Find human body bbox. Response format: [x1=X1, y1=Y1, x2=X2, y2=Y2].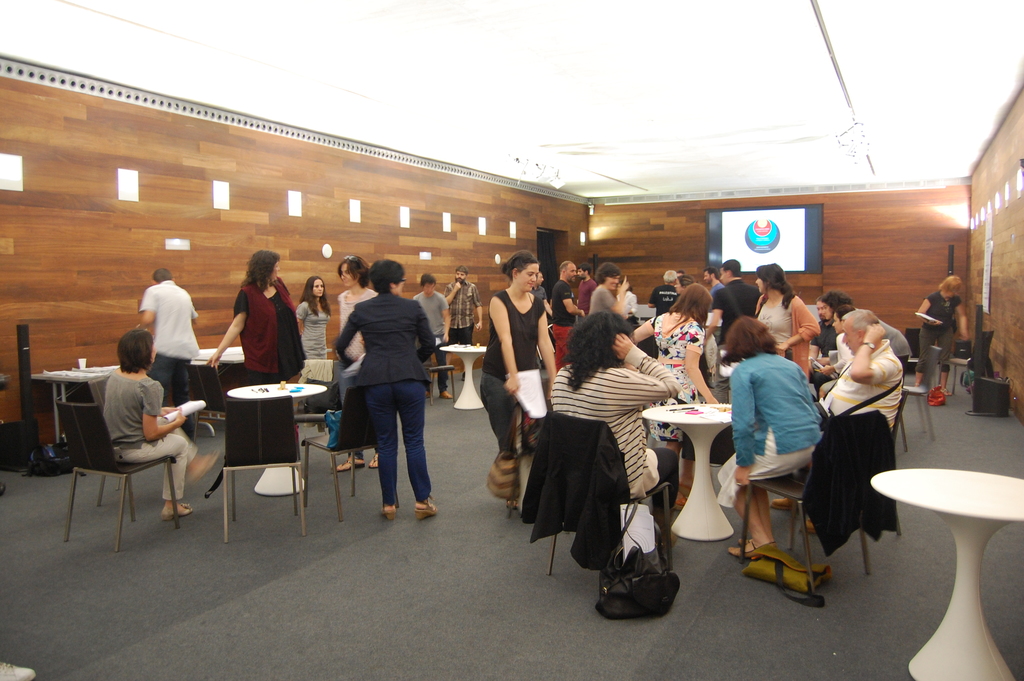
[x1=648, y1=283, x2=678, y2=317].
